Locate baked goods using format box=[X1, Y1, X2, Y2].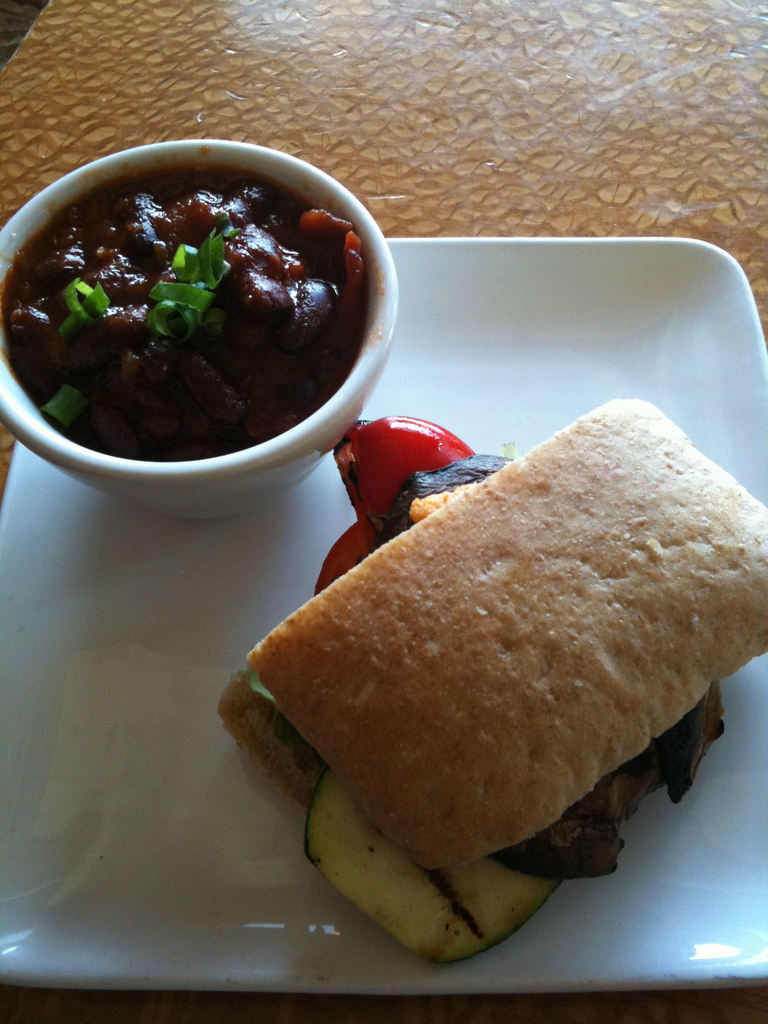
box=[214, 383, 767, 973].
